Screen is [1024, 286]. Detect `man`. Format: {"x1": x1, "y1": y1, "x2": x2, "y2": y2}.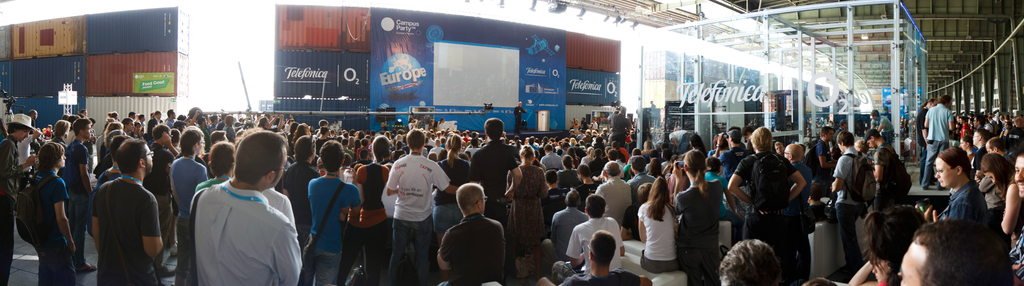
{"x1": 84, "y1": 132, "x2": 160, "y2": 282}.
